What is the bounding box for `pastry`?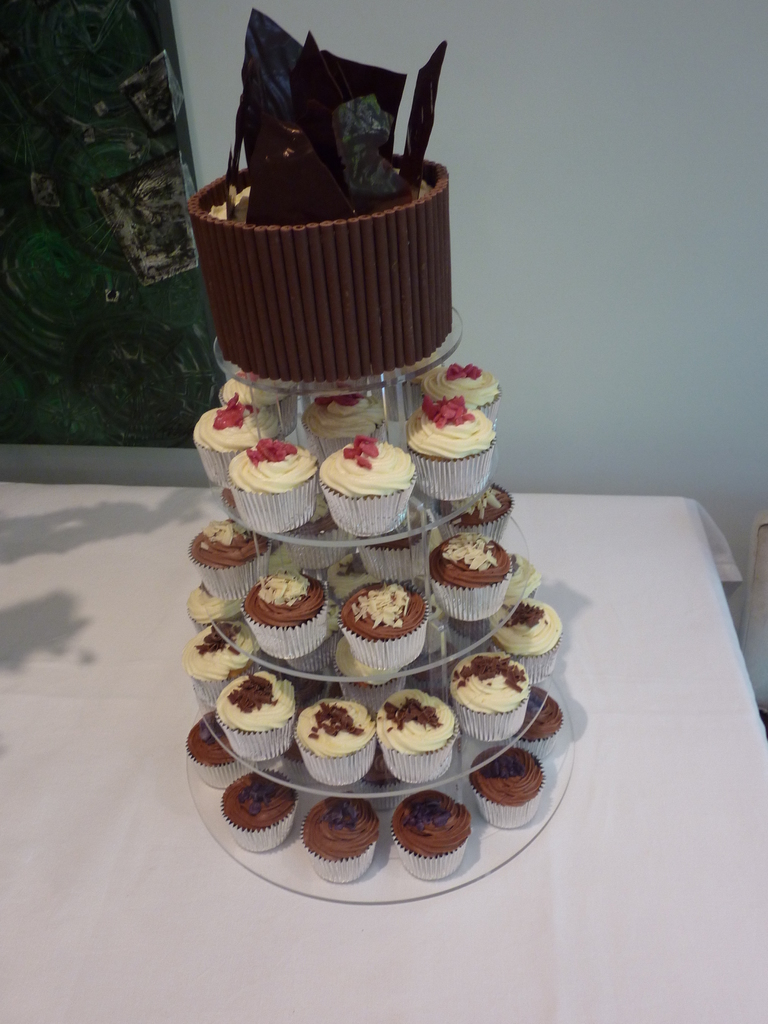
{"left": 339, "top": 580, "right": 422, "bottom": 669}.
